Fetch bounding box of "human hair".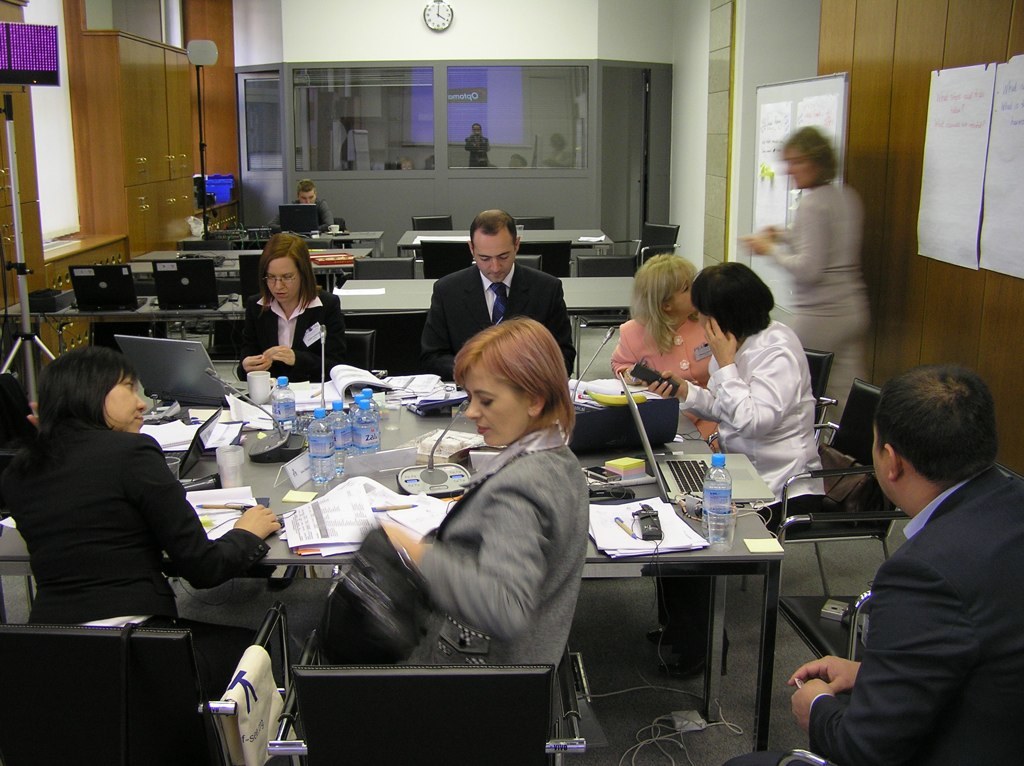
Bbox: rect(295, 178, 318, 200).
